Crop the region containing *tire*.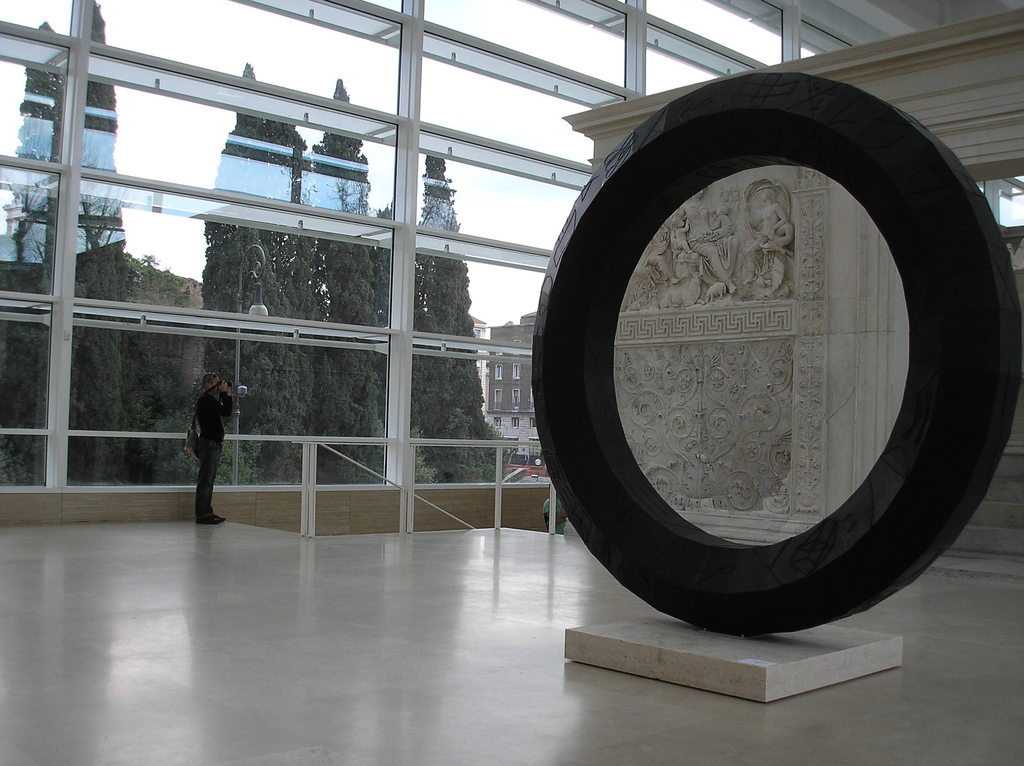
Crop region: (left=508, top=51, right=997, bottom=687).
